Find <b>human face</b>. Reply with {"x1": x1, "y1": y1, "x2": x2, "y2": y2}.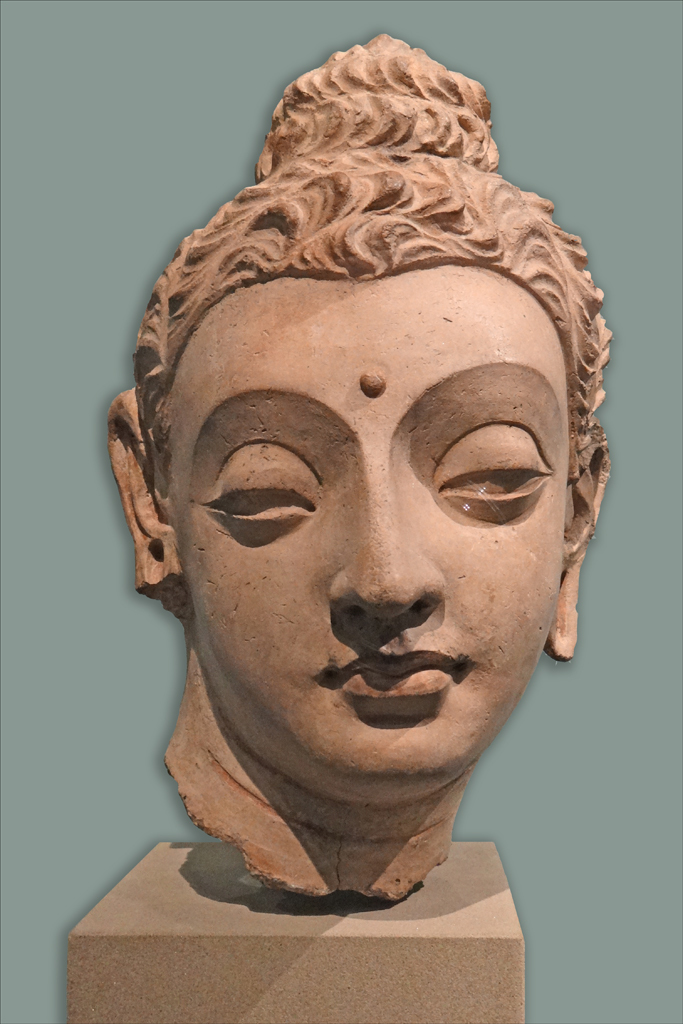
{"x1": 183, "y1": 281, "x2": 566, "y2": 789}.
